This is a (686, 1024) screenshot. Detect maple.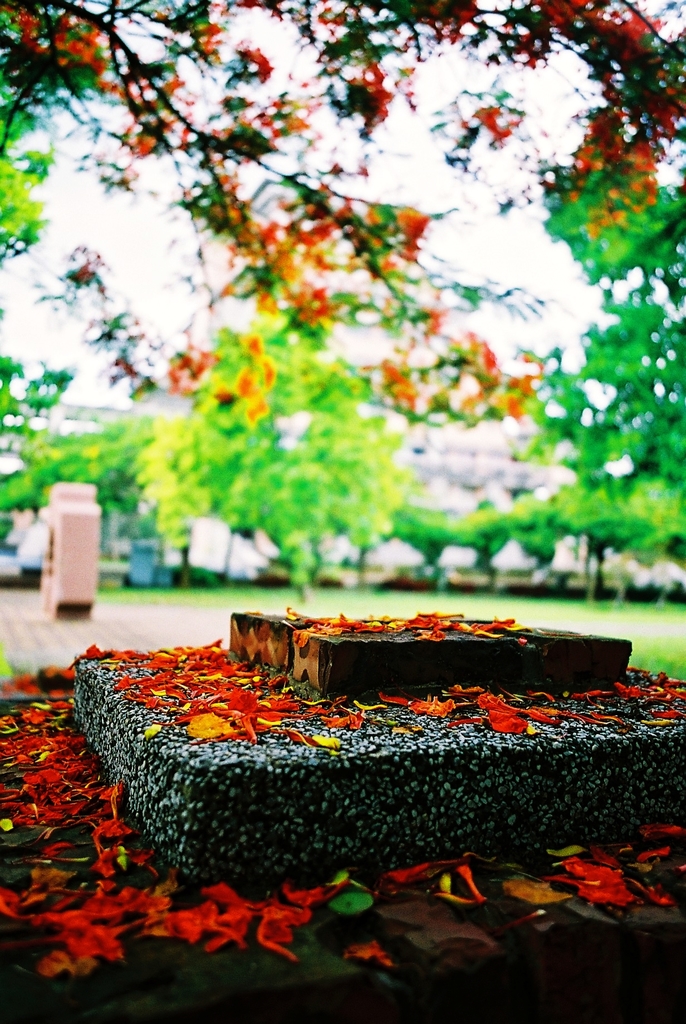
<box>81,626,685,746</box>.
